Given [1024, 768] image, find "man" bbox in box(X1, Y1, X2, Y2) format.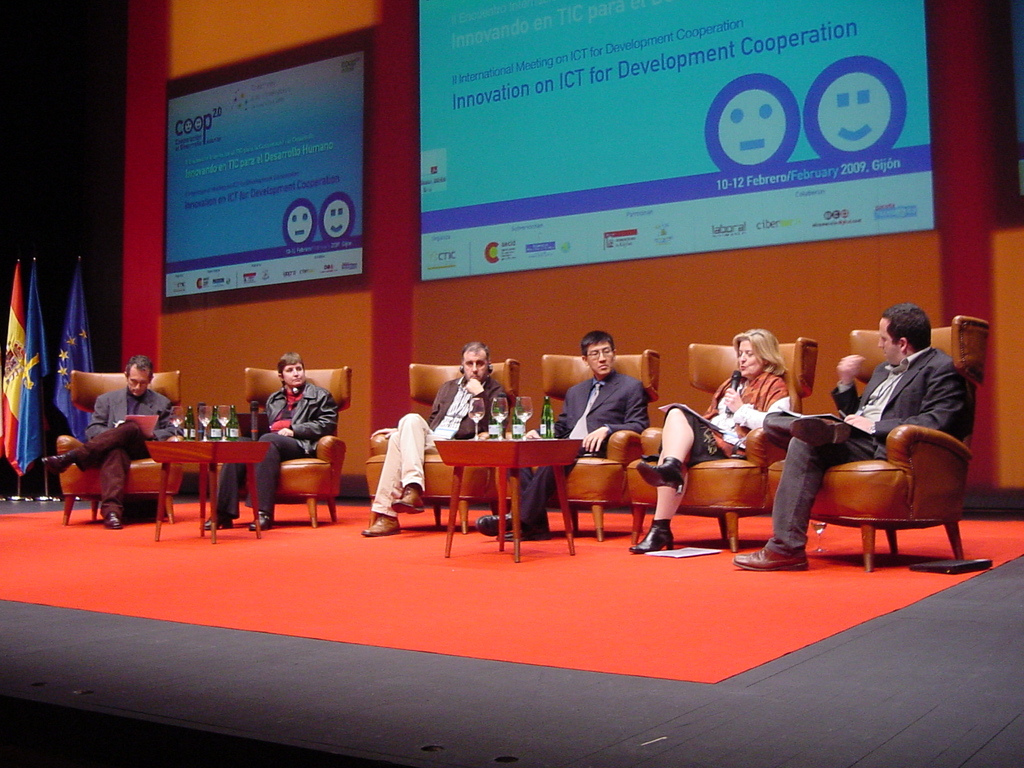
box(730, 294, 1004, 573).
